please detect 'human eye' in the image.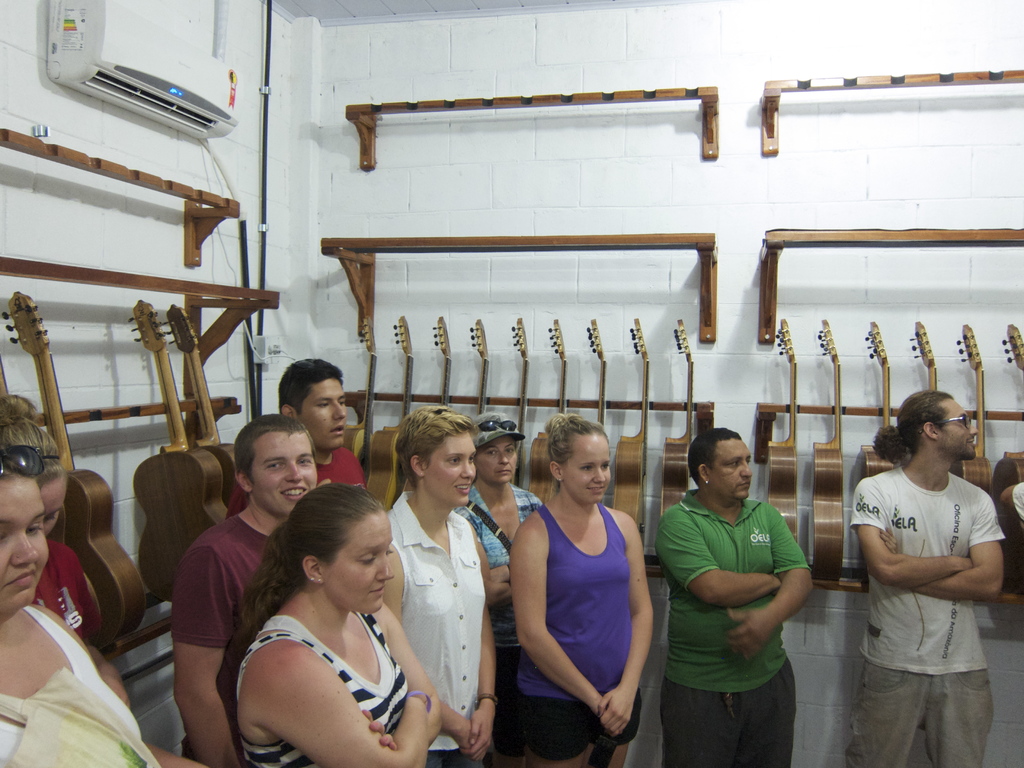
rect(355, 550, 377, 568).
